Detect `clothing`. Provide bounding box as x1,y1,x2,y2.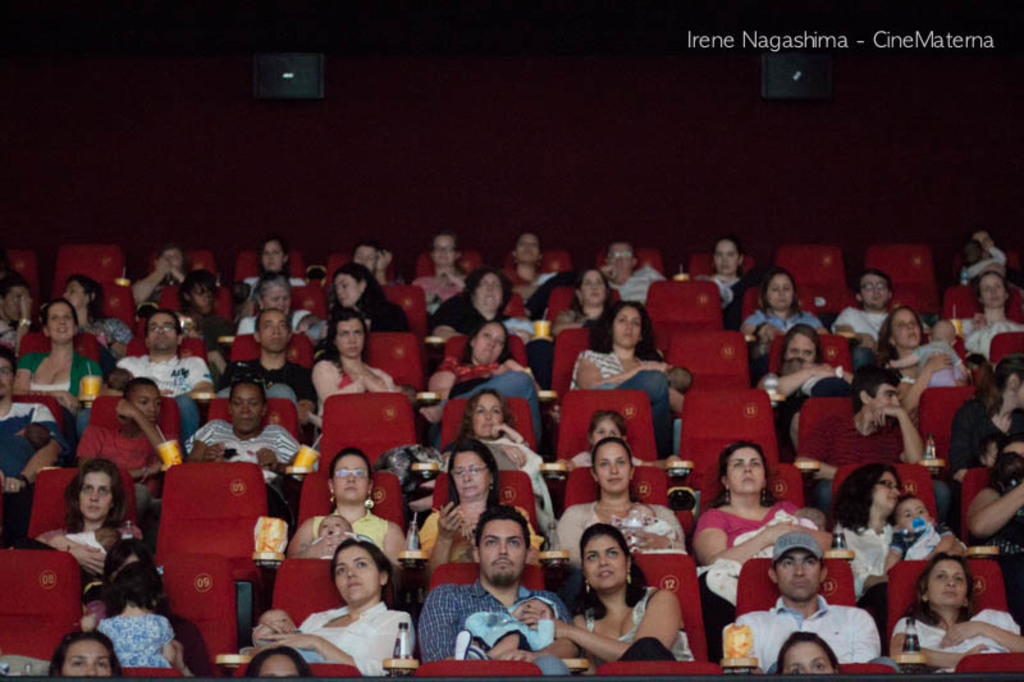
106,349,215,397.
